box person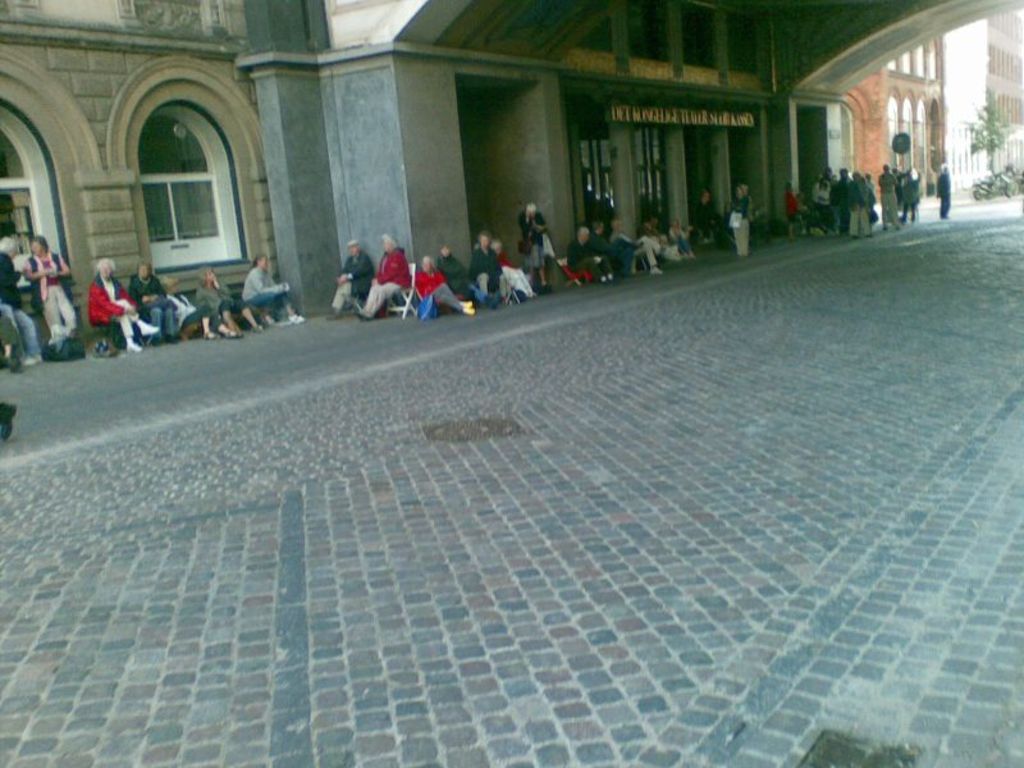
crop(568, 220, 618, 289)
